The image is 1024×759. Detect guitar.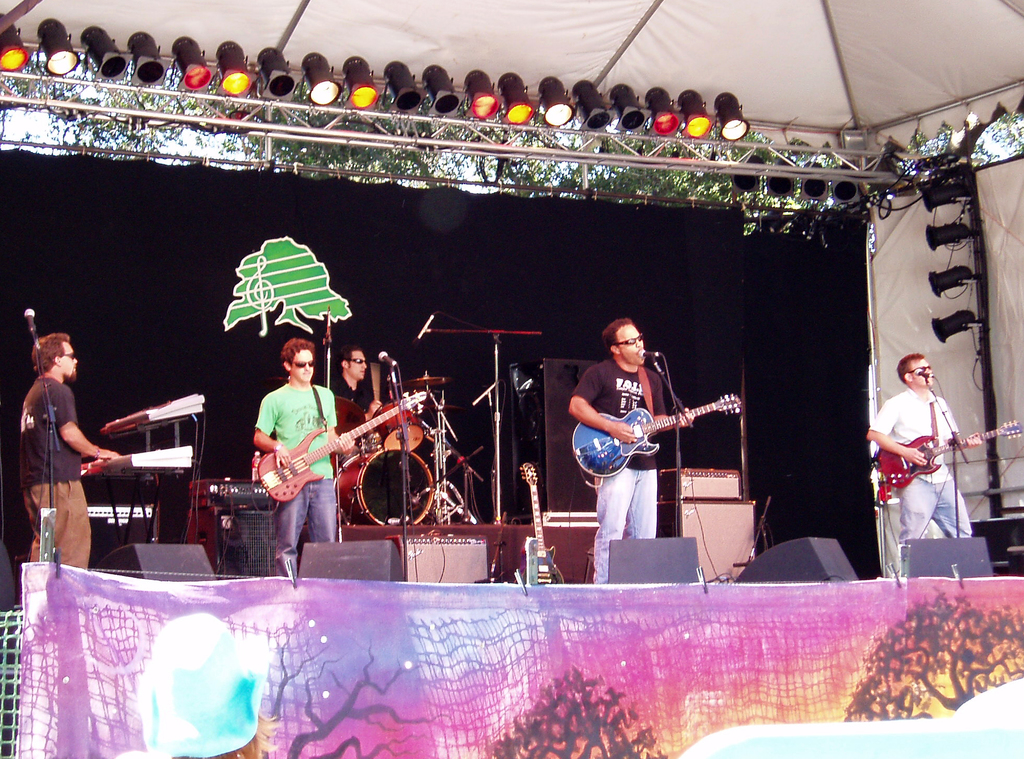
Detection: [255, 390, 428, 500].
